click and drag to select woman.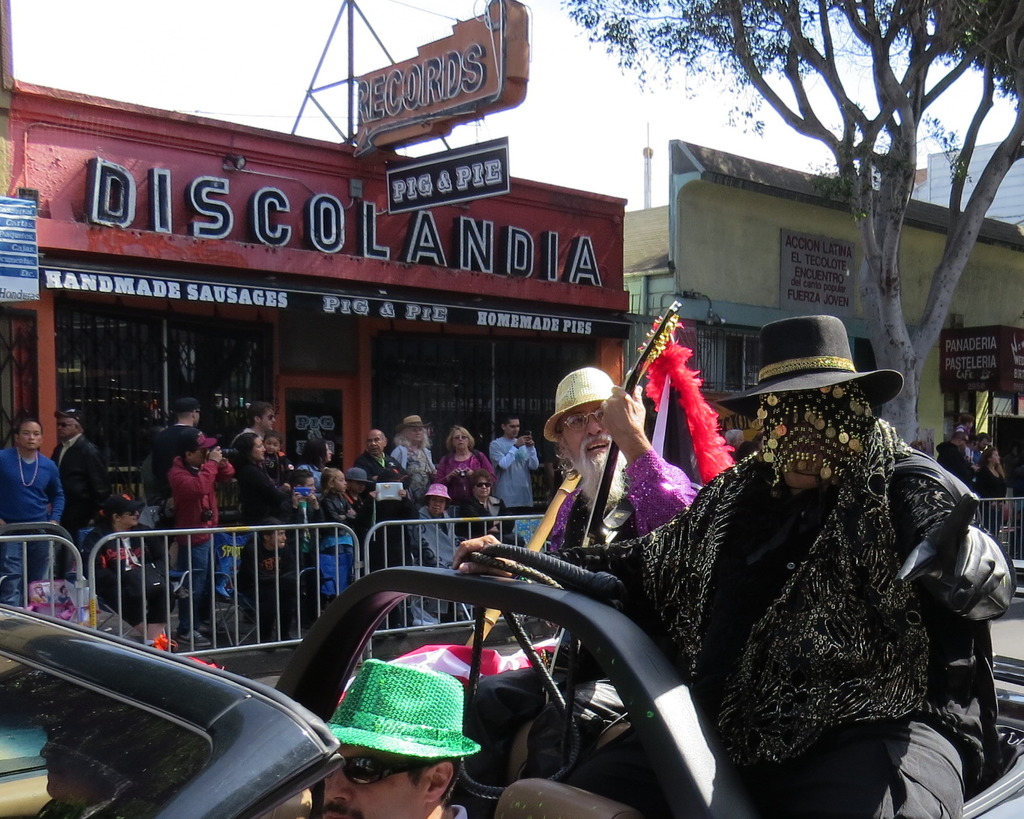
Selection: <region>294, 433, 334, 498</region>.
